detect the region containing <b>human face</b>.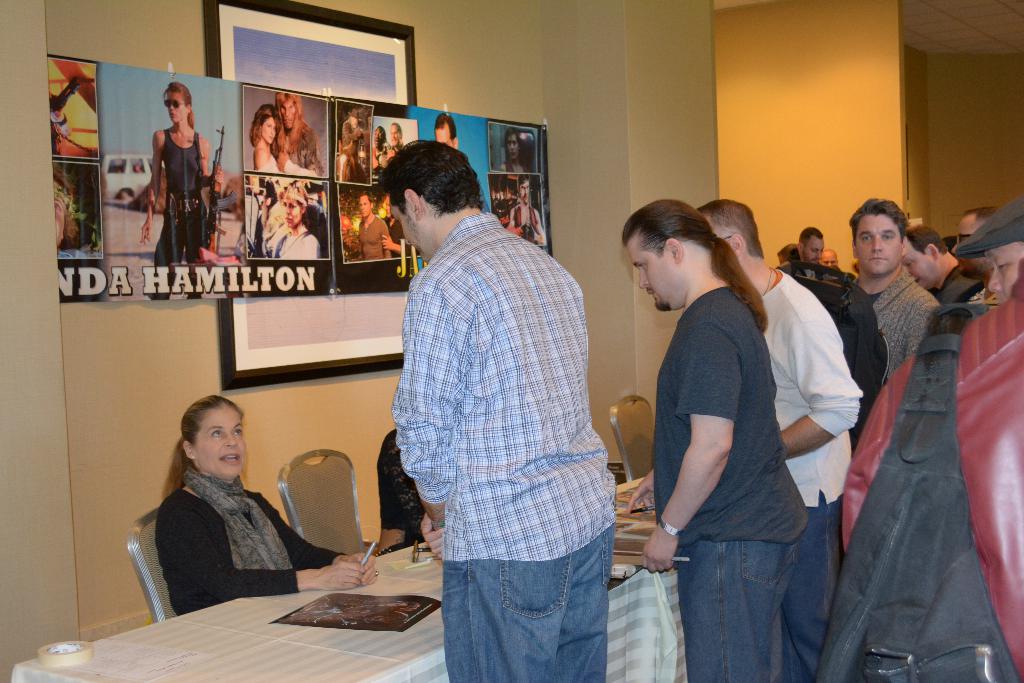
(803,236,824,264).
